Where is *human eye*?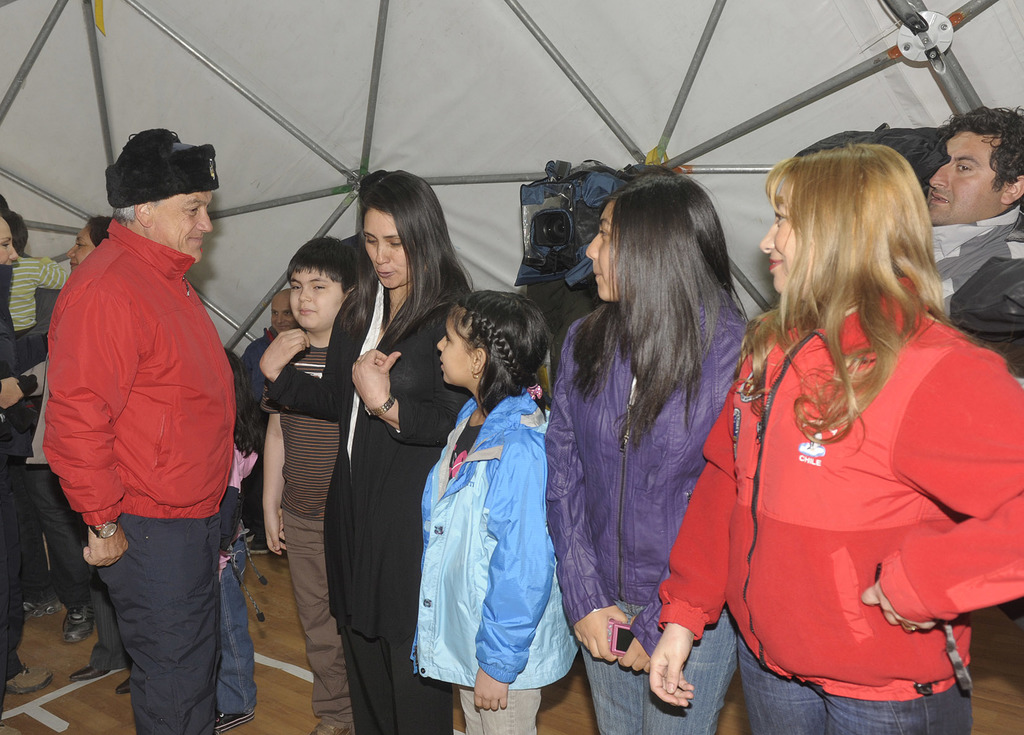
76,241,86,249.
